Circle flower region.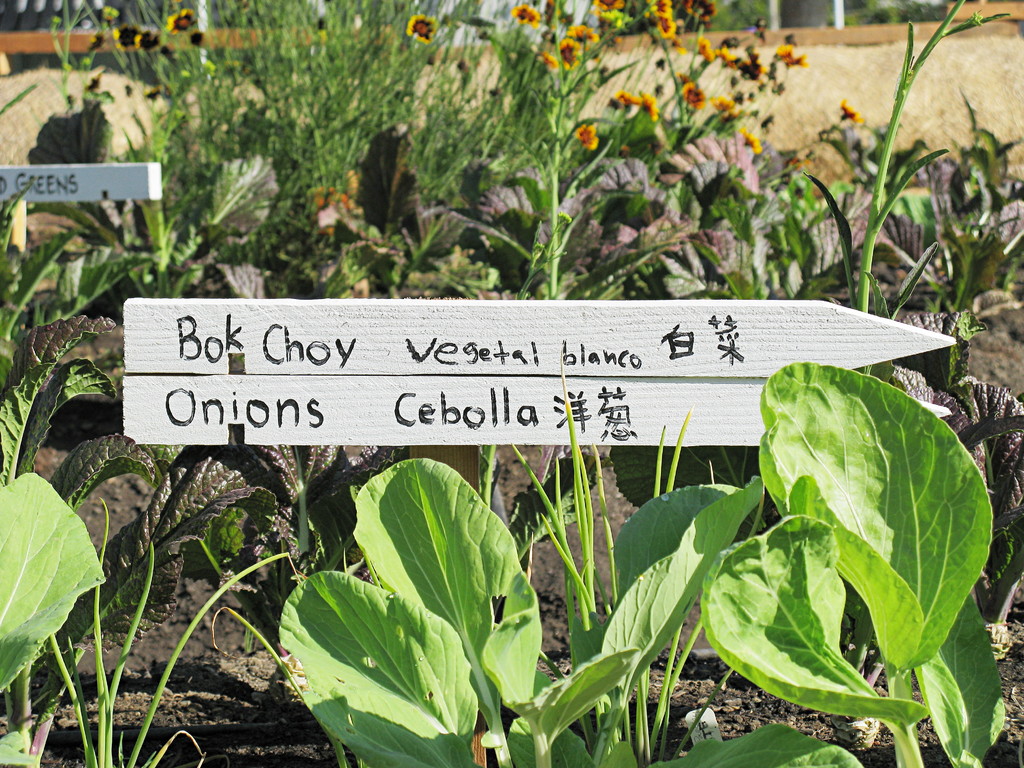
Region: bbox(840, 95, 866, 124).
